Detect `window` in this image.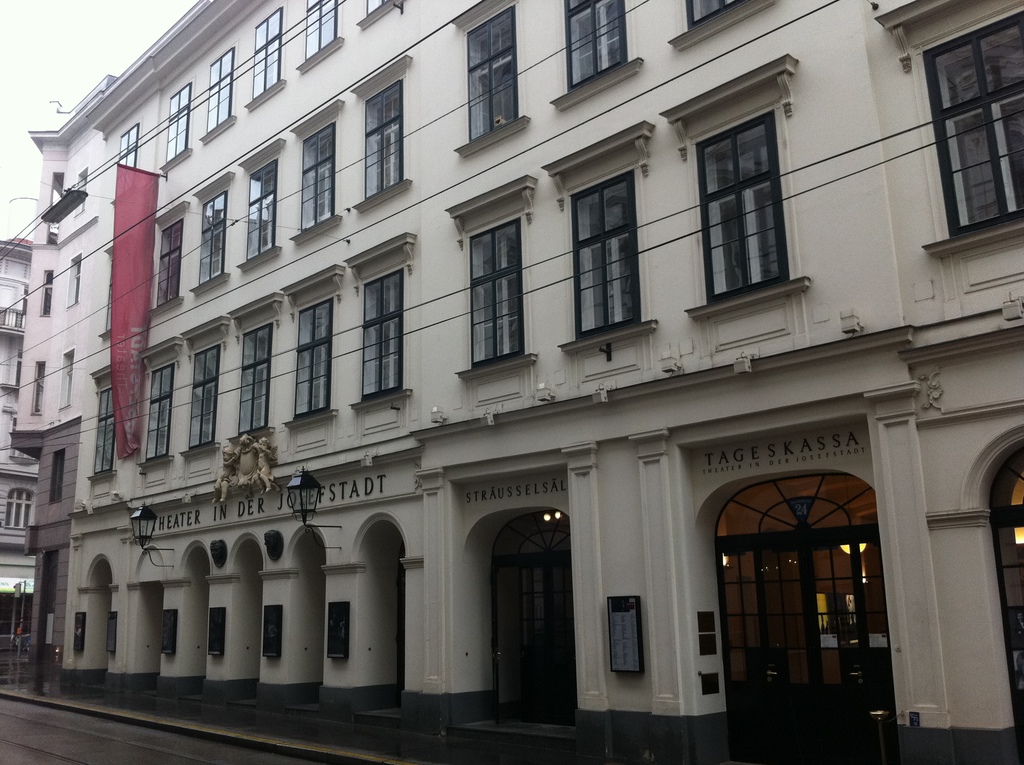
Detection: pyautogui.locateOnScreen(547, 0, 646, 111).
